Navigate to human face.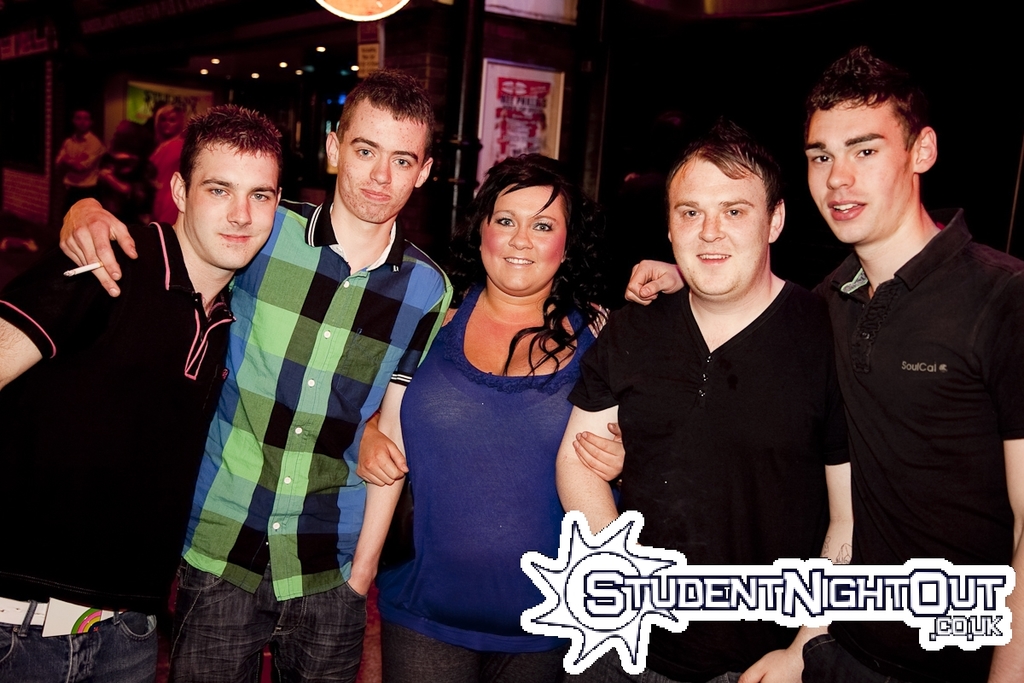
Navigation target: (187, 141, 278, 271).
